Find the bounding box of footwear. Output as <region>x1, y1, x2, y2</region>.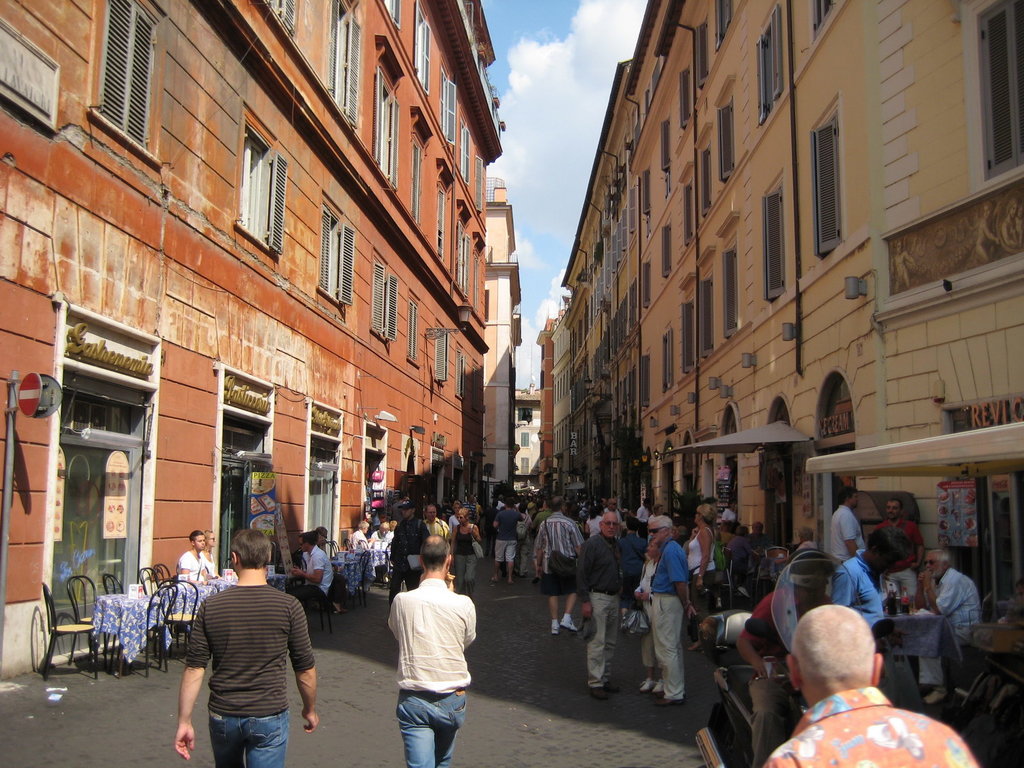
<region>653, 676, 665, 691</region>.
